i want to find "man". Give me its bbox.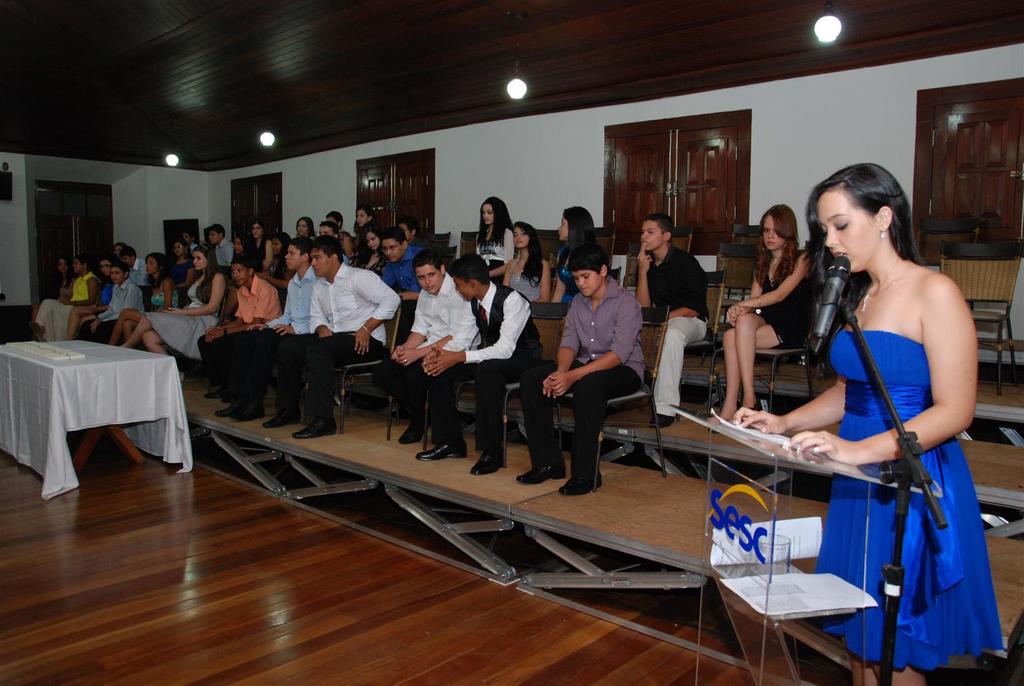
bbox=(200, 256, 287, 422).
